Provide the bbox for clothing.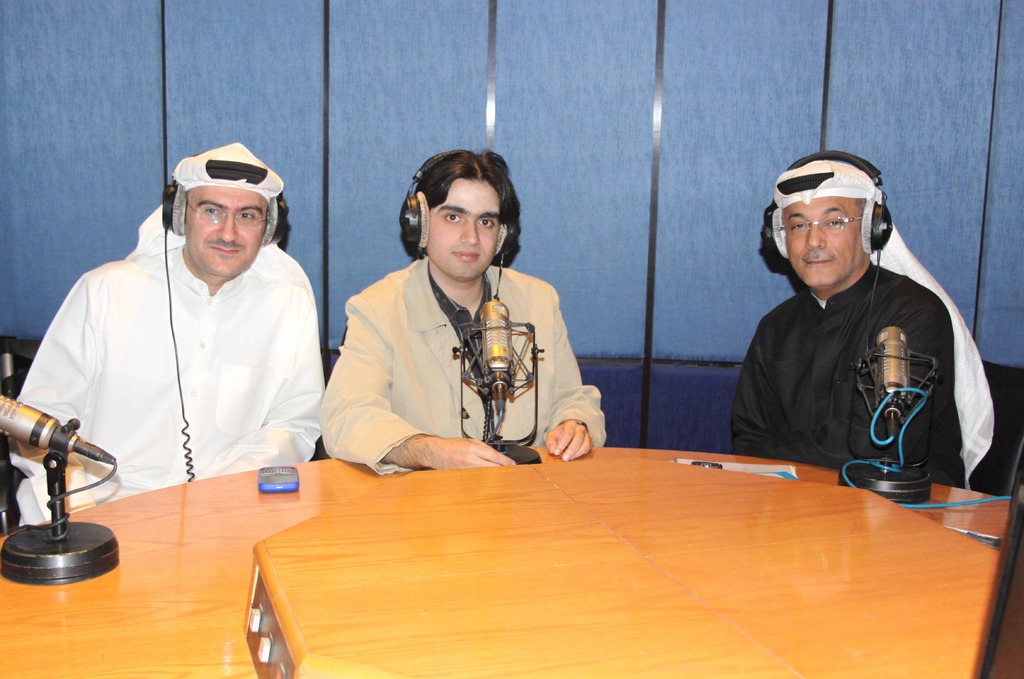
[25,182,330,509].
